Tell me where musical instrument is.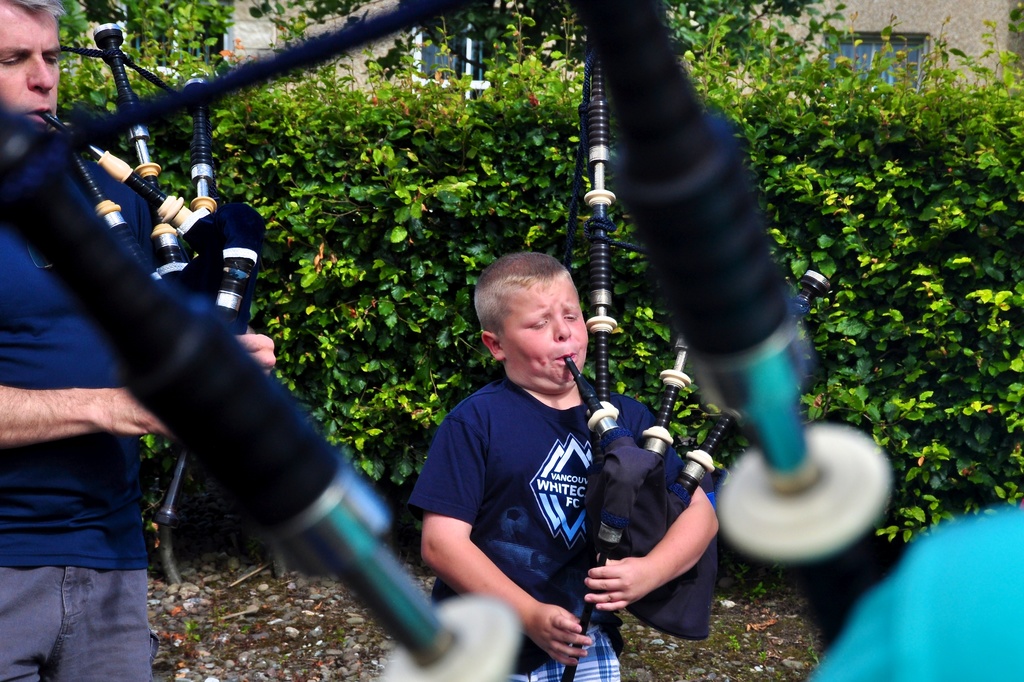
musical instrument is at [left=0, top=0, right=269, bottom=594].
